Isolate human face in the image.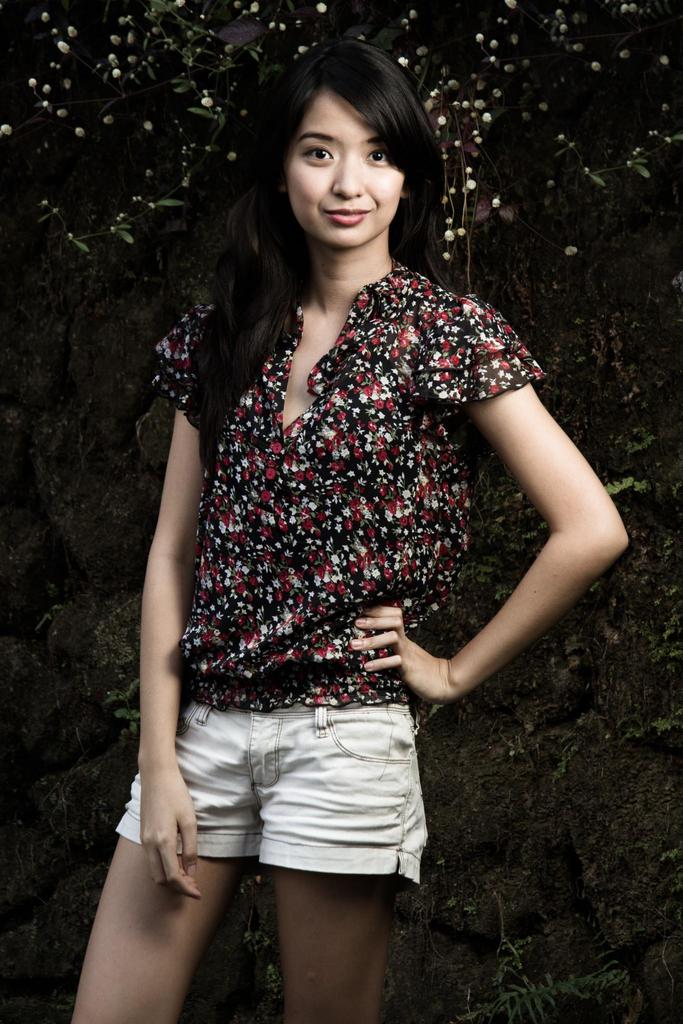
Isolated region: (283,86,402,244).
